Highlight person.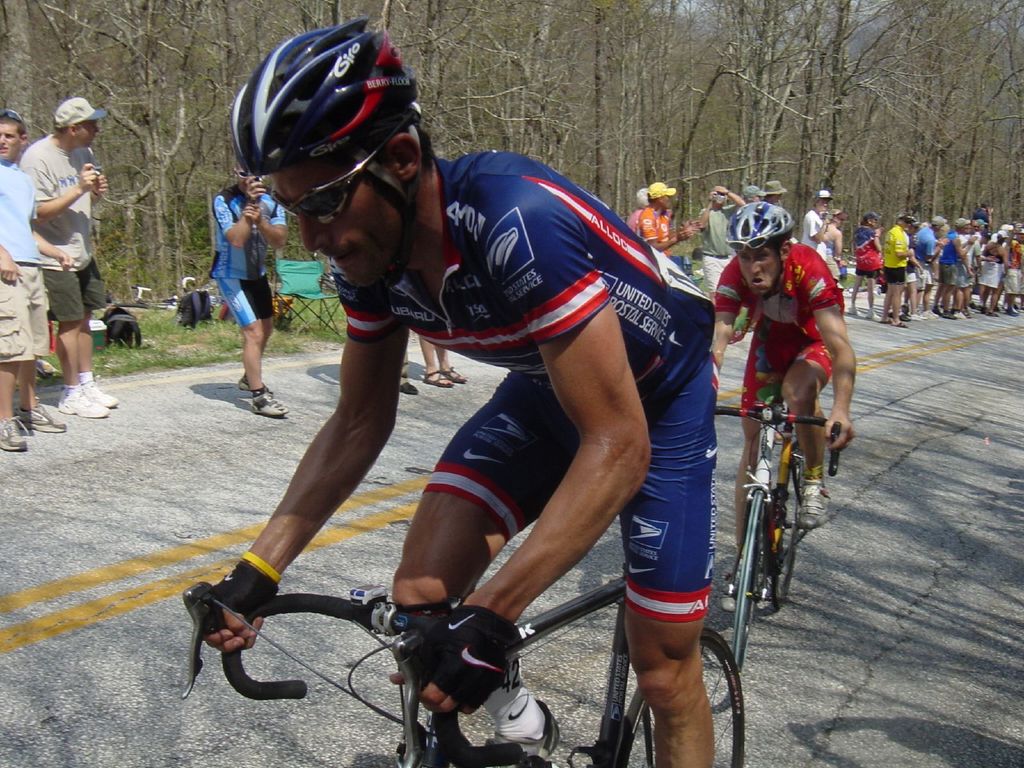
Highlighted region: (left=30, top=100, right=106, bottom=420).
